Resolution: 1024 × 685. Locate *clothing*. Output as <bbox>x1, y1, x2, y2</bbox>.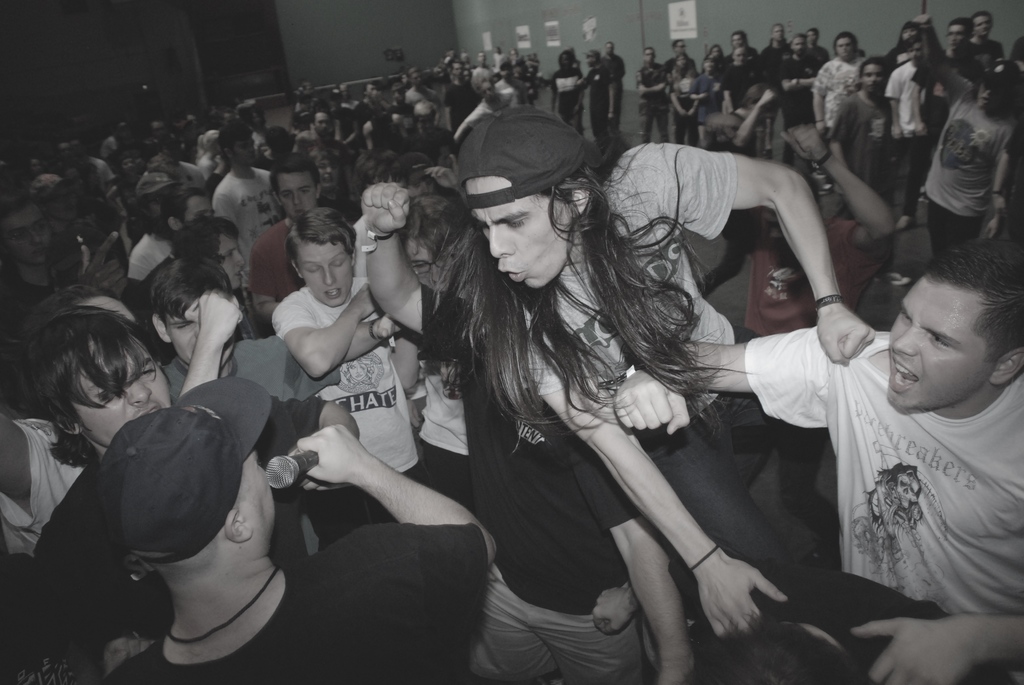
<bbox>669, 76, 705, 148</bbox>.
